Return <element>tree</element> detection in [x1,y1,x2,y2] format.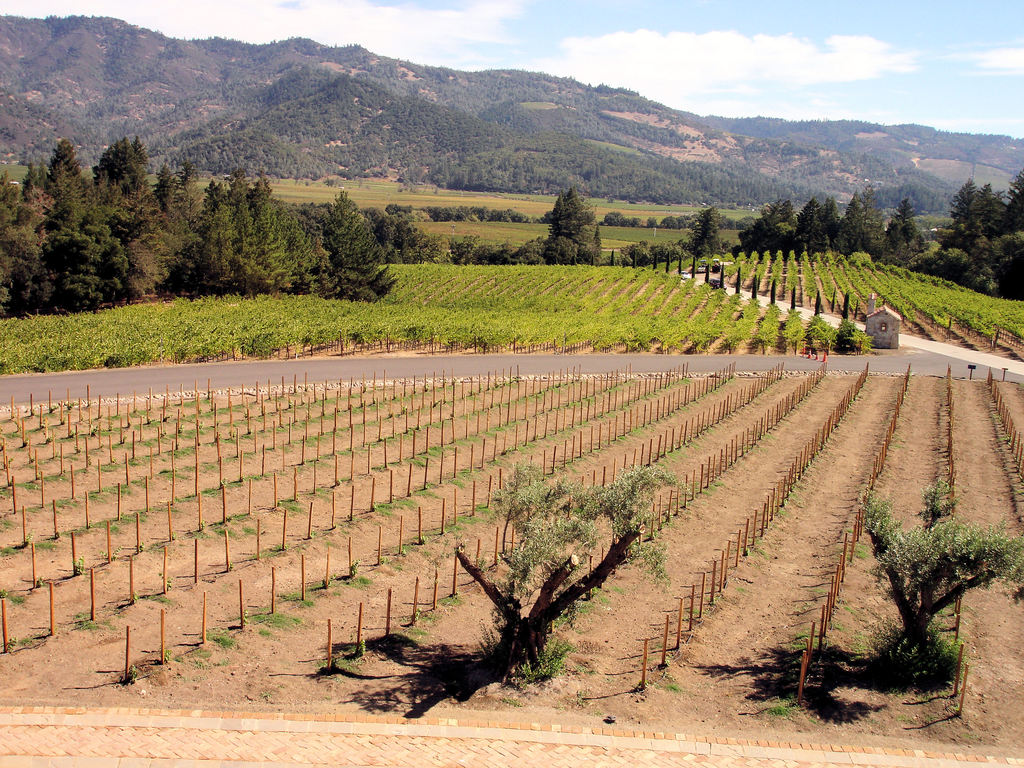
[727,198,804,263].
